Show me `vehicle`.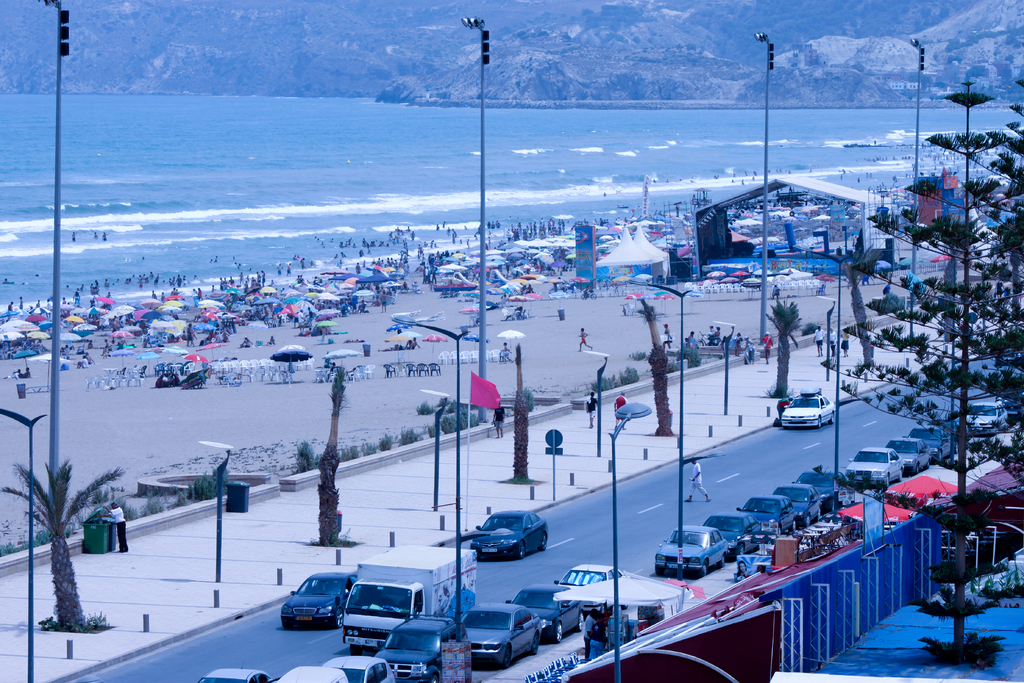
`vehicle` is here: {"left": 781, "top": 393, "right": 842, "bottom": 433}.
